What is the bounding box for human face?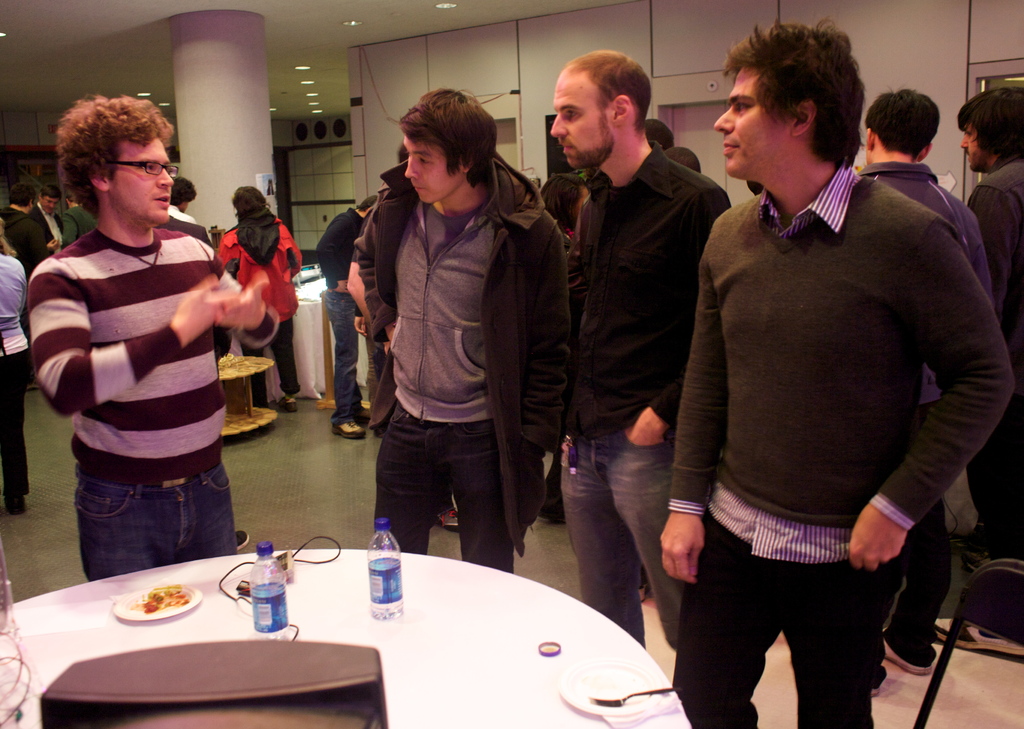
Rect(104, 136, 177, 228).
